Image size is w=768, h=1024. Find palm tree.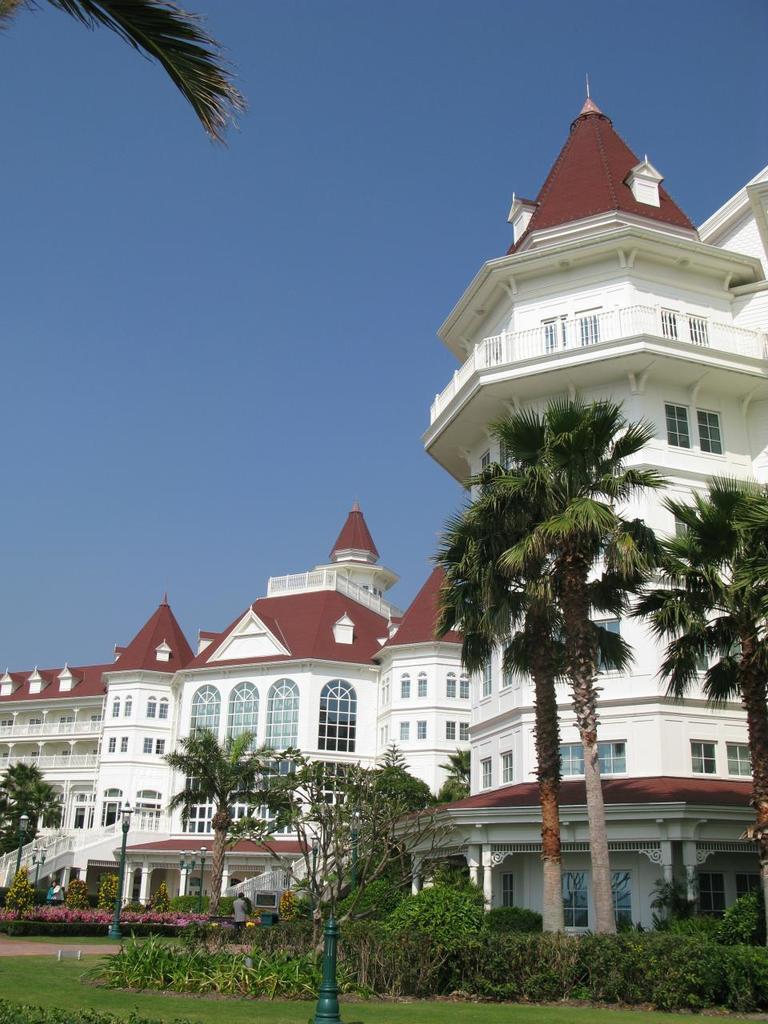
region(187, 716, 300, 931).
